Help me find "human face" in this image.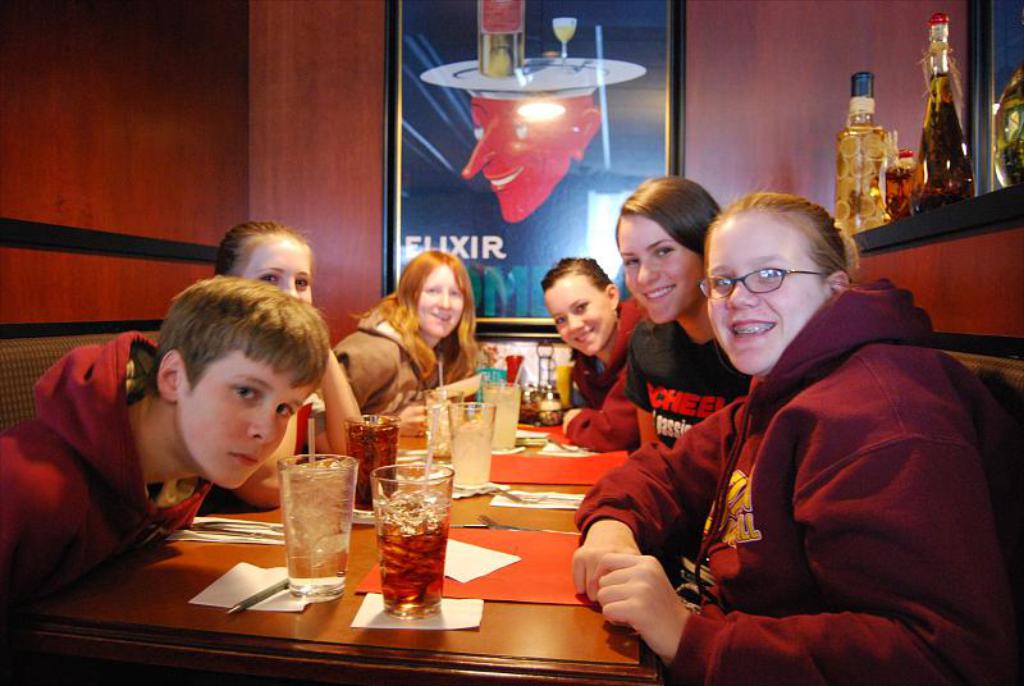
Found it: 705:218:823:375.
